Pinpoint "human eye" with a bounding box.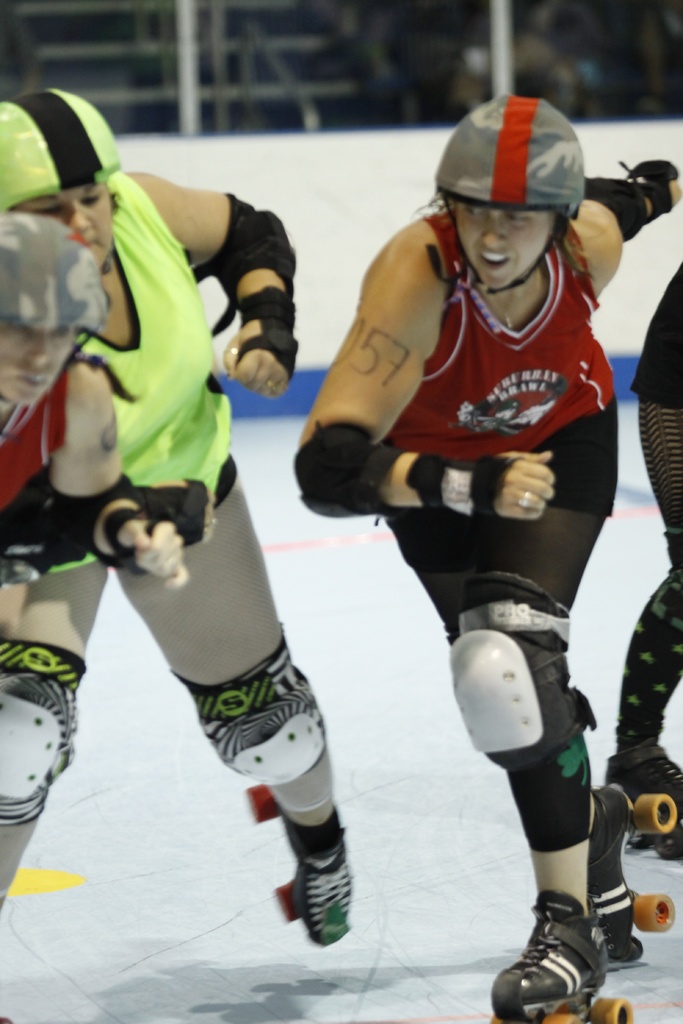
<bbox>31, 202, 63, 212</bbox>.
